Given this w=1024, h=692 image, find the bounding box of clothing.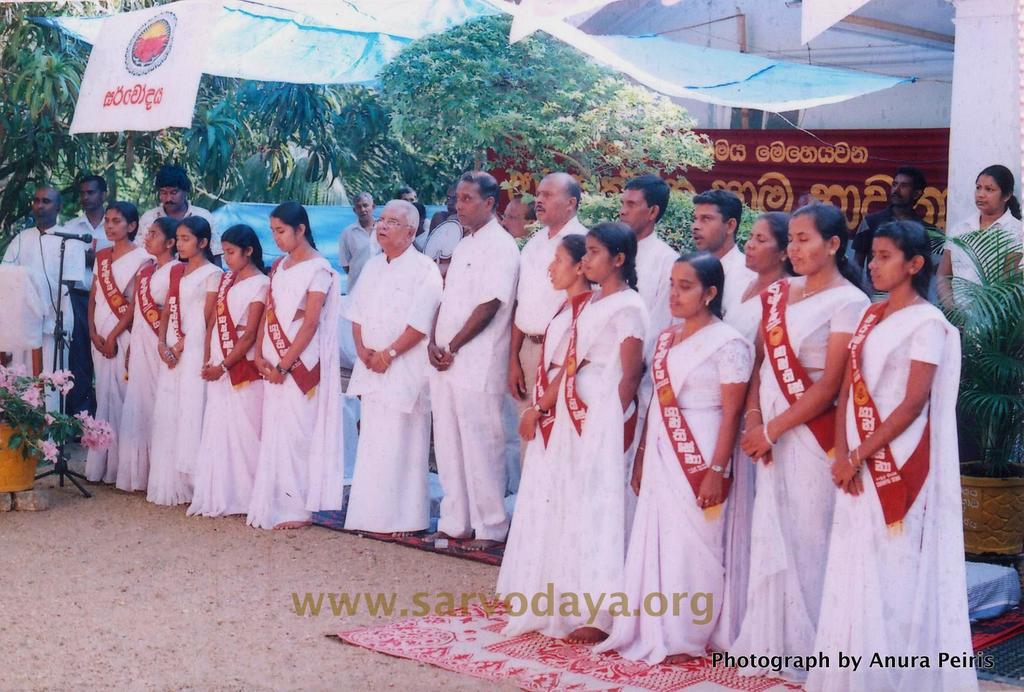
BBox(148, 261, 230, 502).
